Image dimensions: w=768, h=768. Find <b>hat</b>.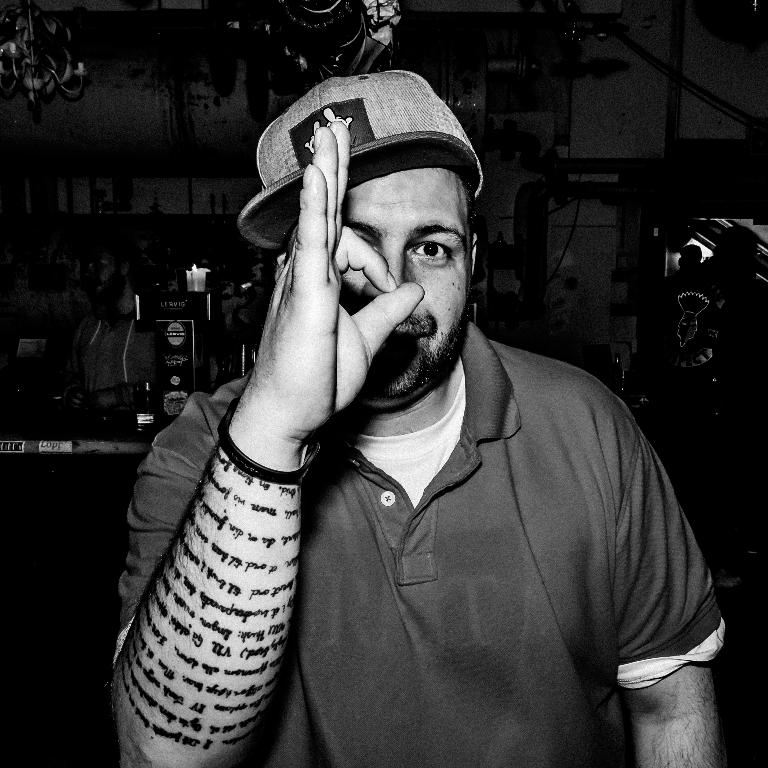
<region>232, 71, 483, 255</region>.
